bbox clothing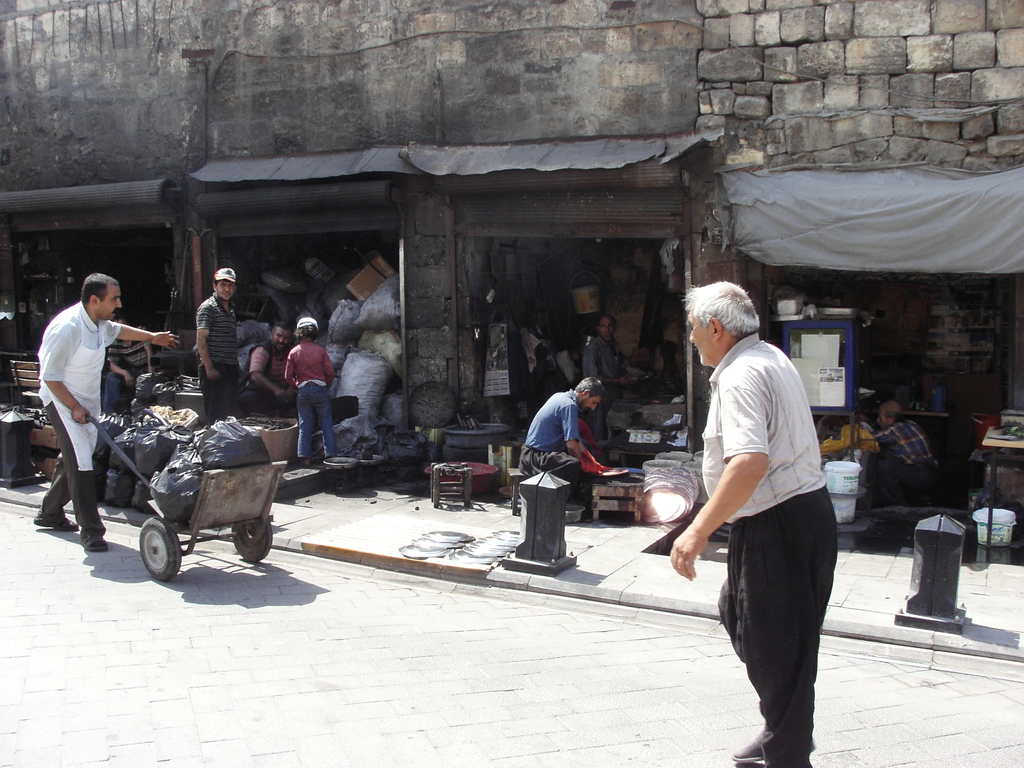
<region>581, 332, 629, 406</region>
